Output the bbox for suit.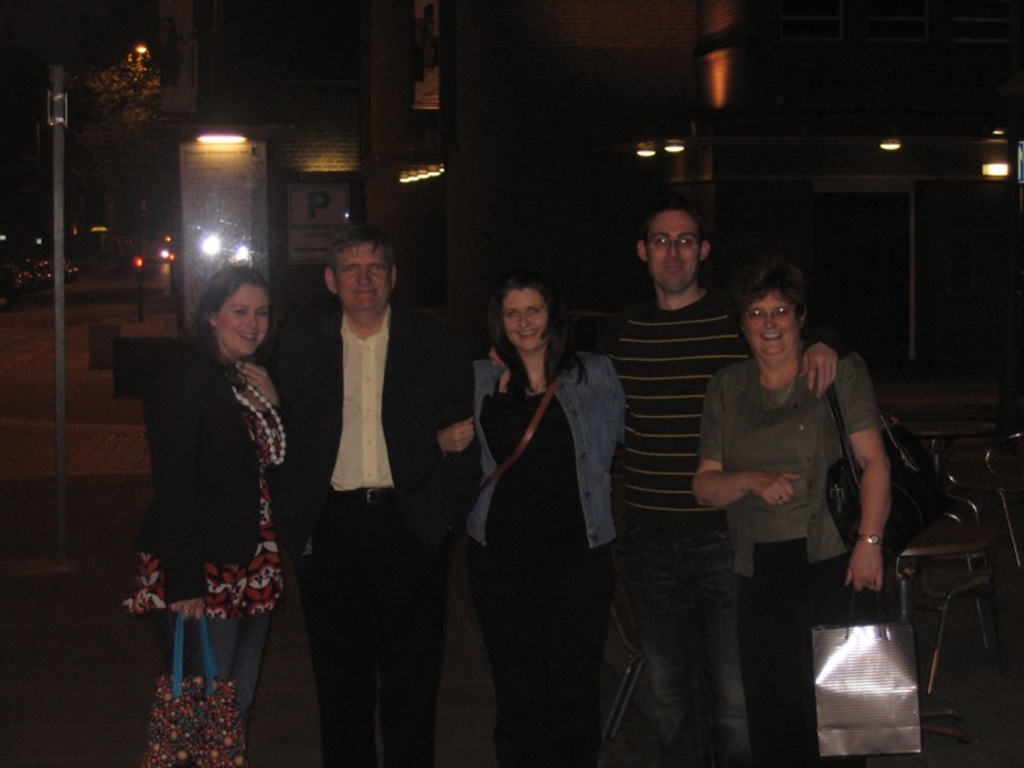
select_region(268, 302, 477, 760).
